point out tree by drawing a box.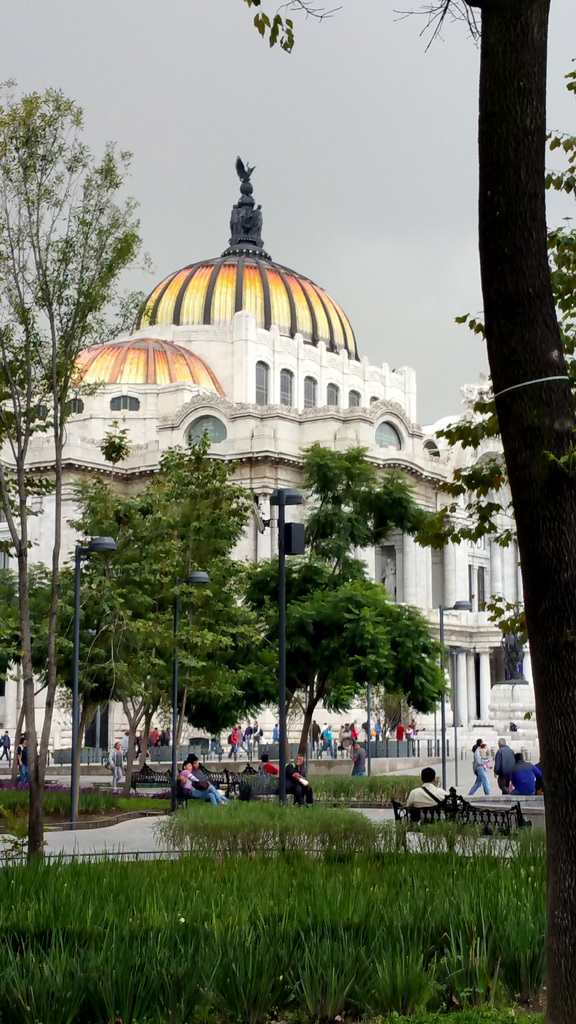
72,375,298,771.
